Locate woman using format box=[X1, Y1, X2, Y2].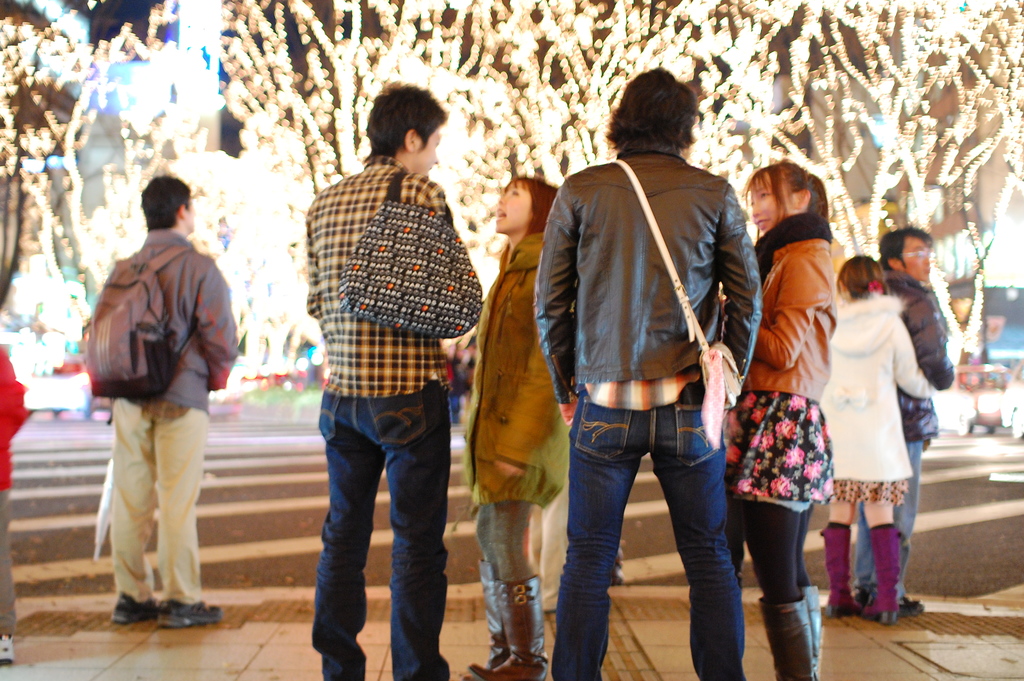
box=[719, 159, 837, 680].
